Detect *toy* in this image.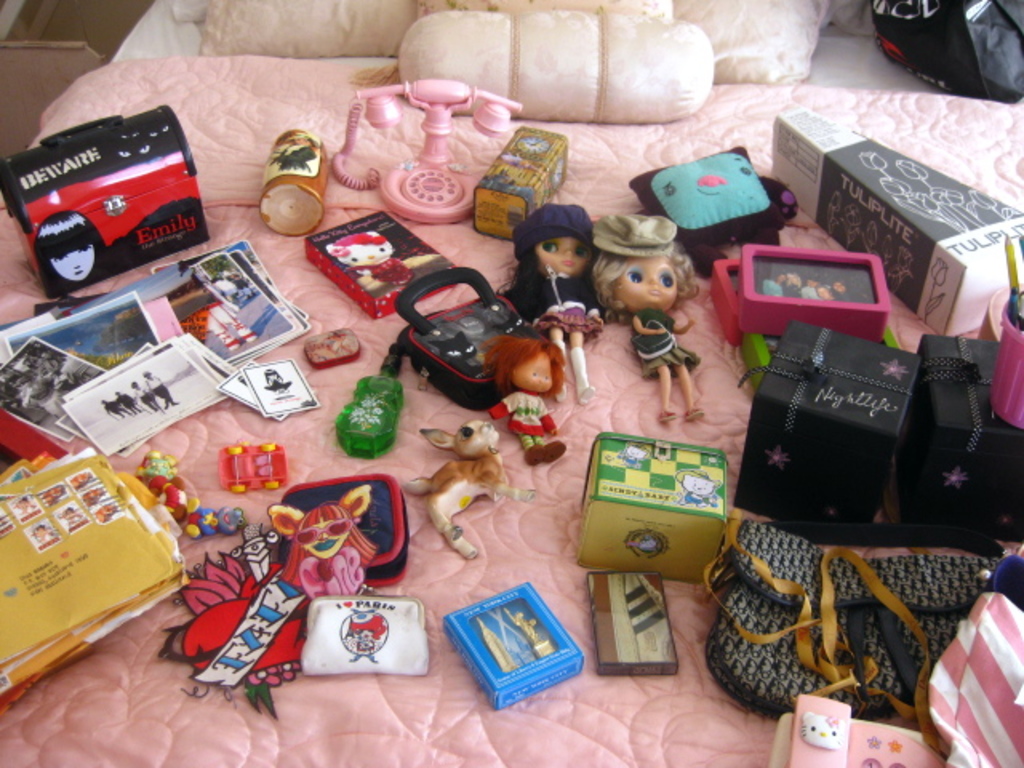
Detection: Rect(163, 518, 318, 726).
